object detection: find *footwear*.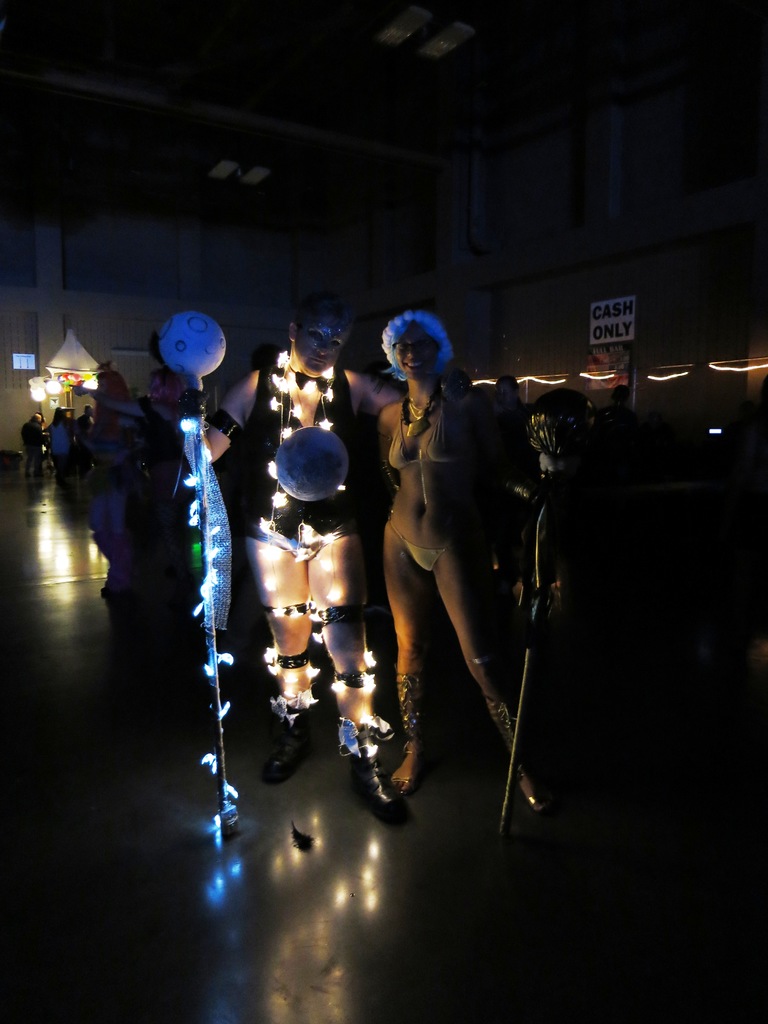
(385,669,425,796).
